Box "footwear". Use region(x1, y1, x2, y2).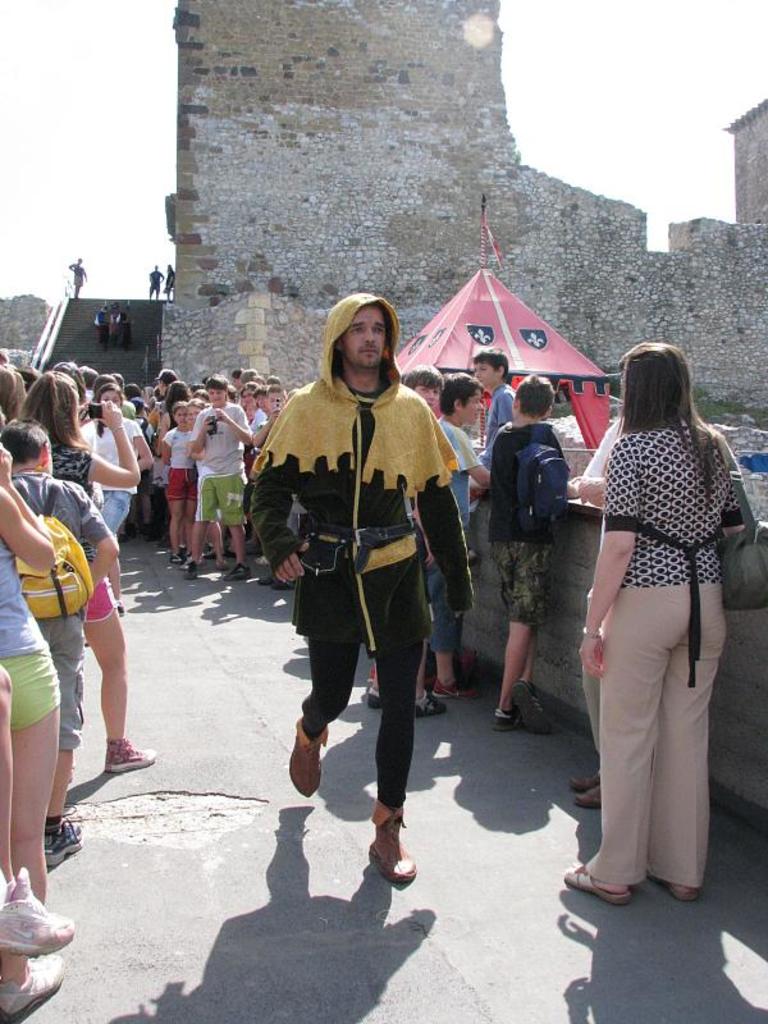
region(431, 676, 479, 705).
